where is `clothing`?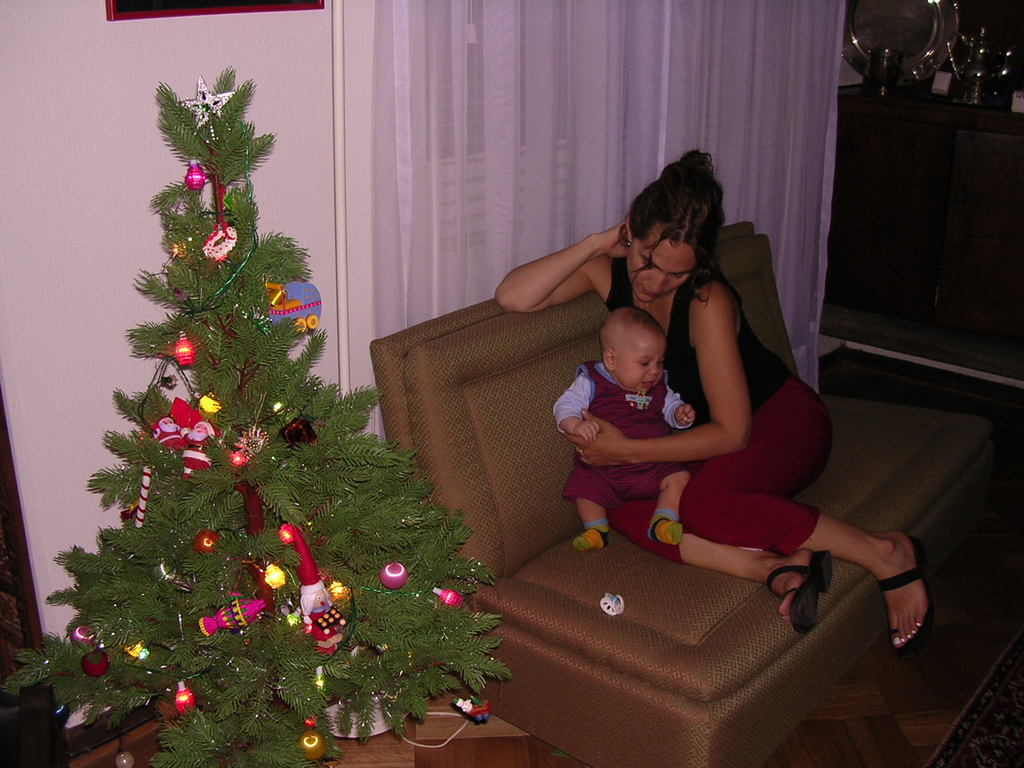
[x1=598, y1=257, x2=831, y2=552].
